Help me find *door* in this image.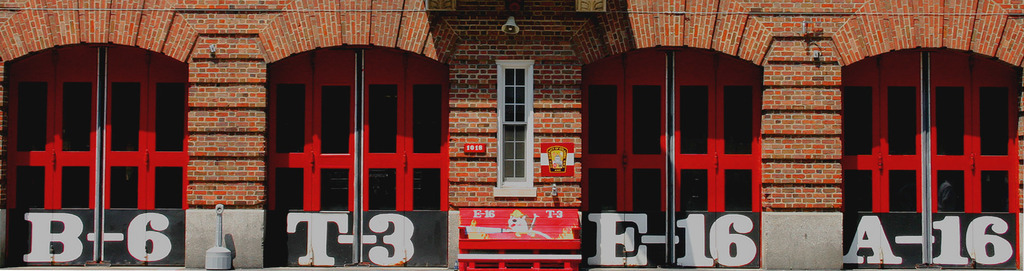
Found it: [104, 48, 189, 263].
